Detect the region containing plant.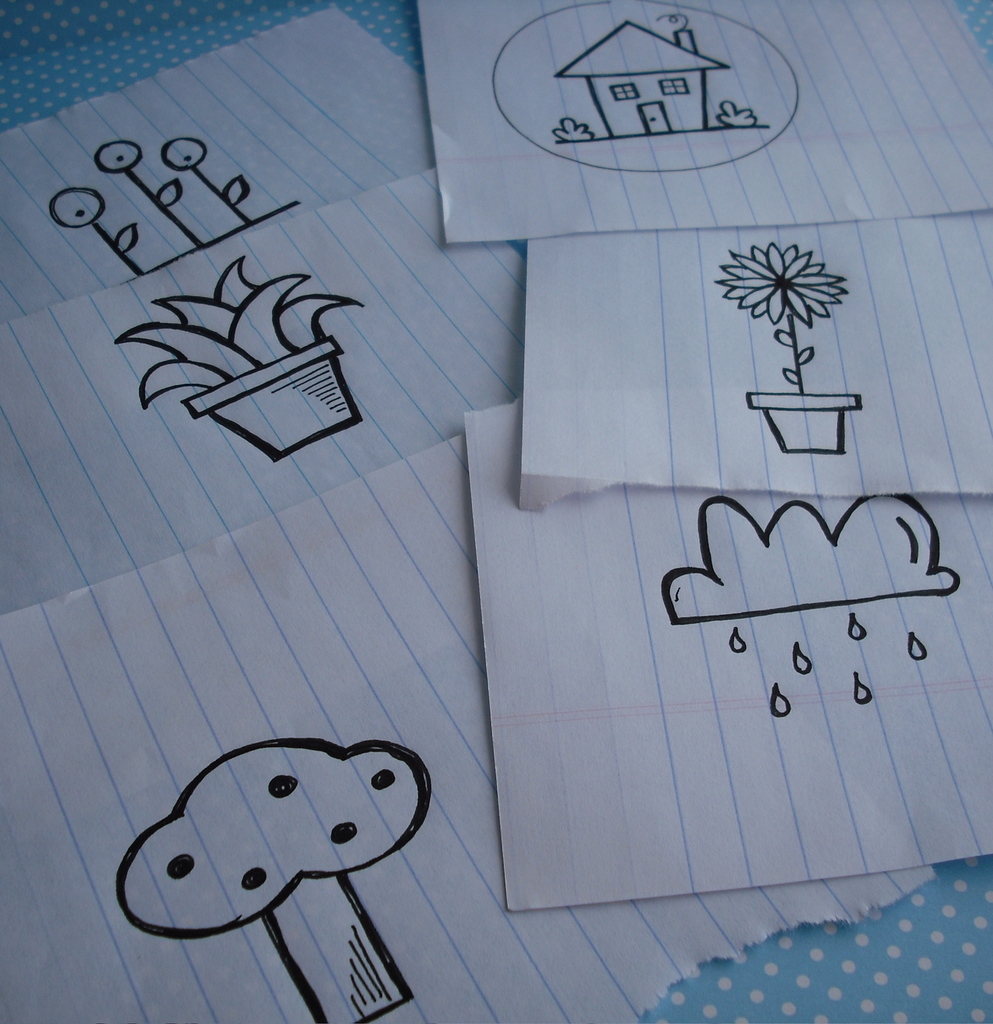
left=88, top=132, right=207, bottom=245.
